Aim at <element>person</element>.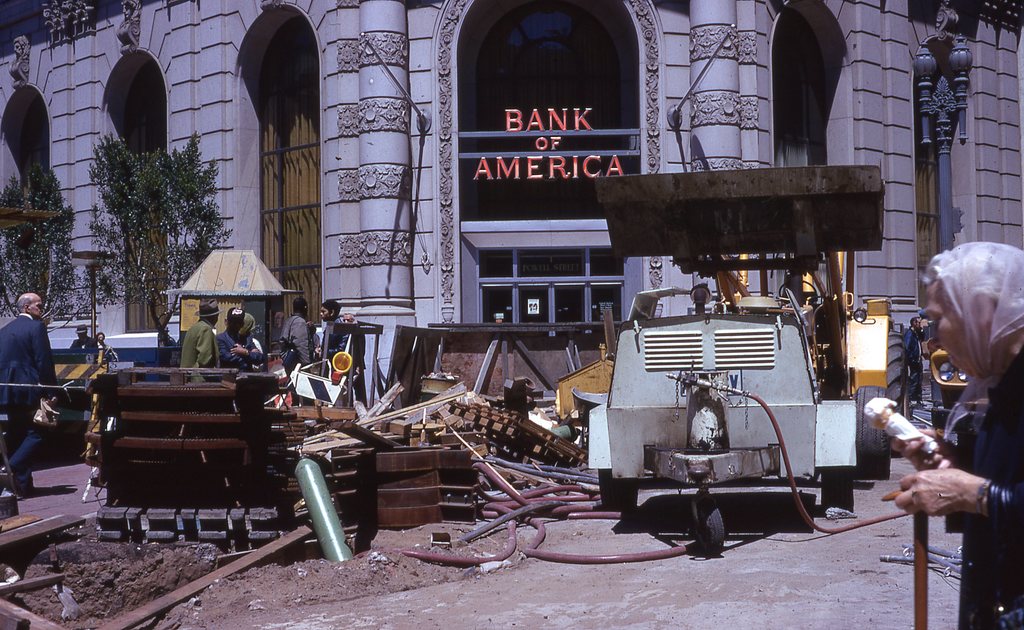
Aimed at {"left": 313, "top": 301, "right": 359, "bottom": 363}.
